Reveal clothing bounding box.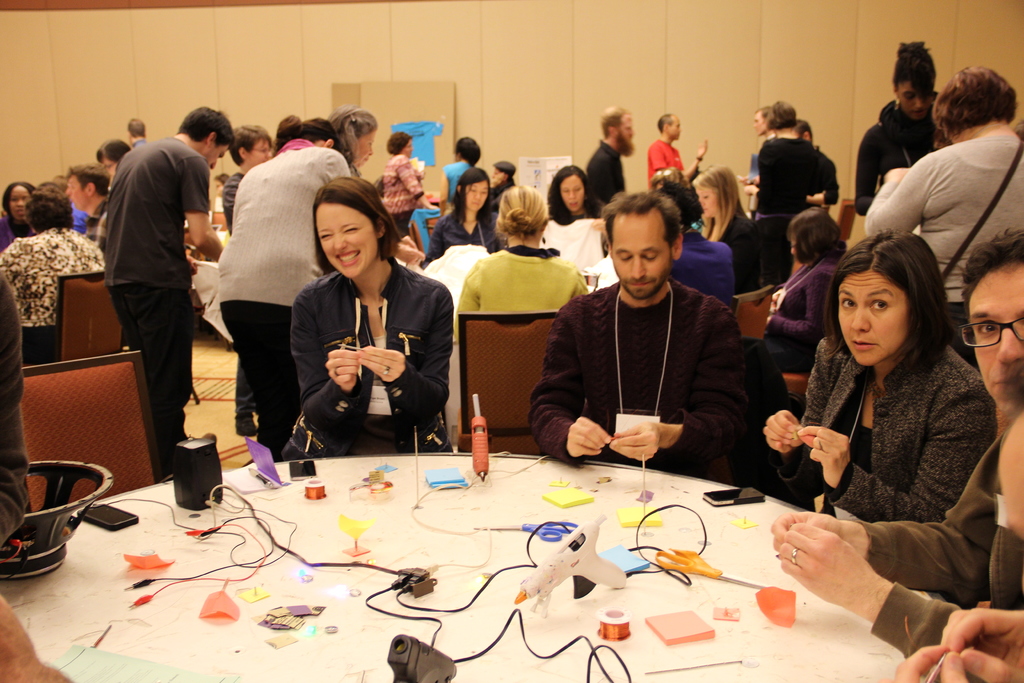
Revealed: select_region(0, 263, 26, 573).
